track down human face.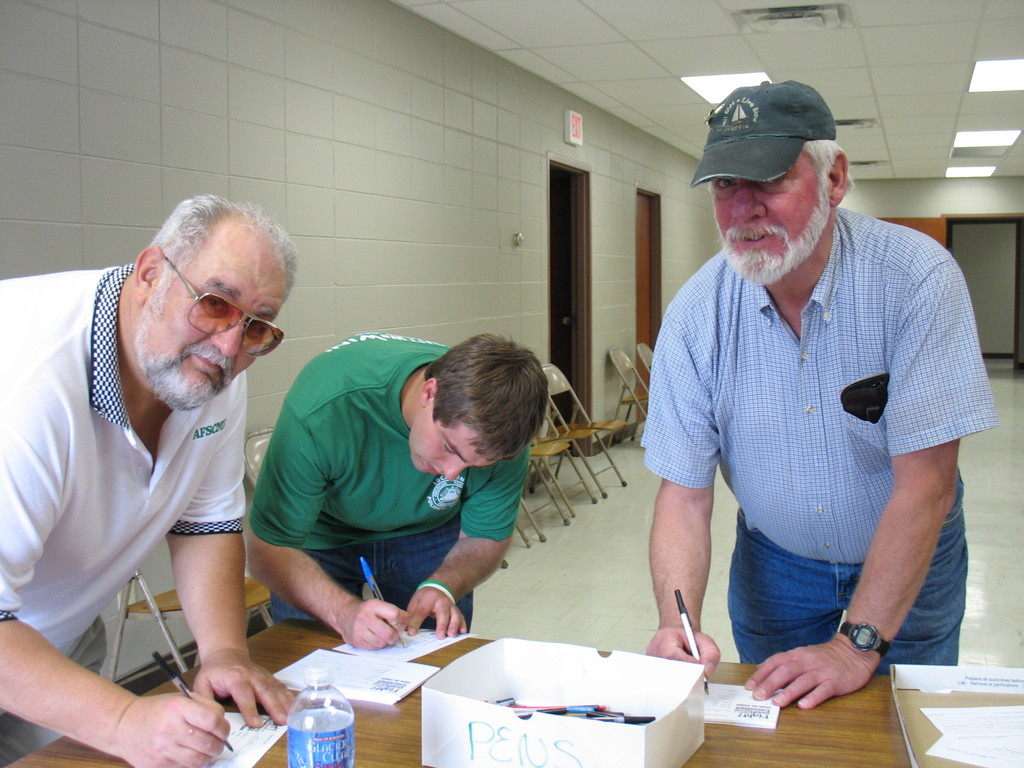
Tracked to (412, 404, 493, 483).
